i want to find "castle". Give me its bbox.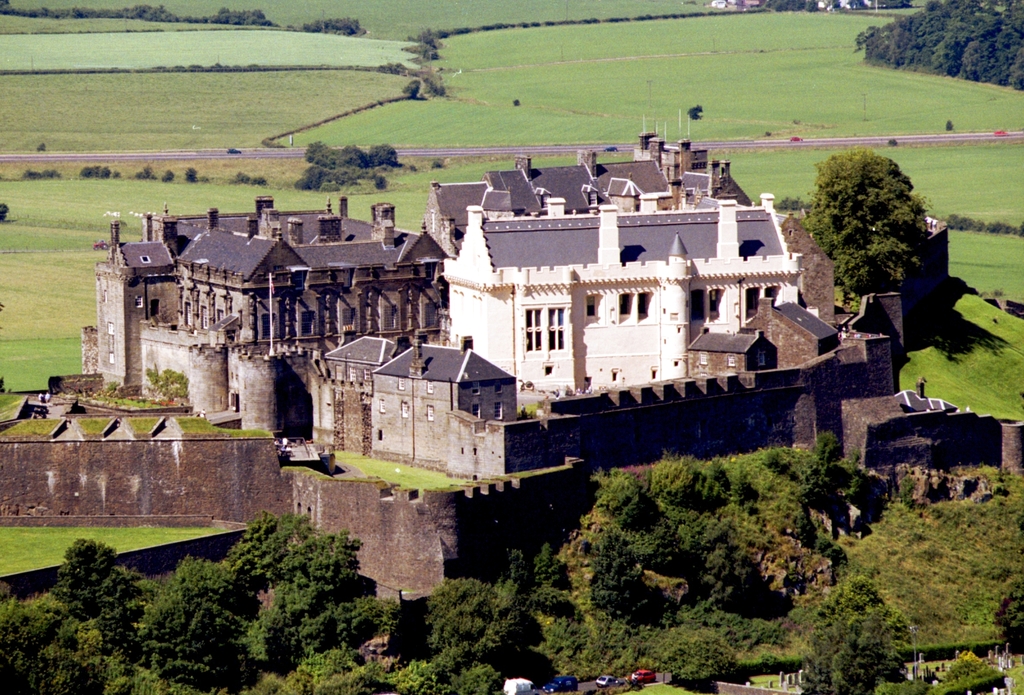
x1=0 y1=116 x2=1023 y2=610.
